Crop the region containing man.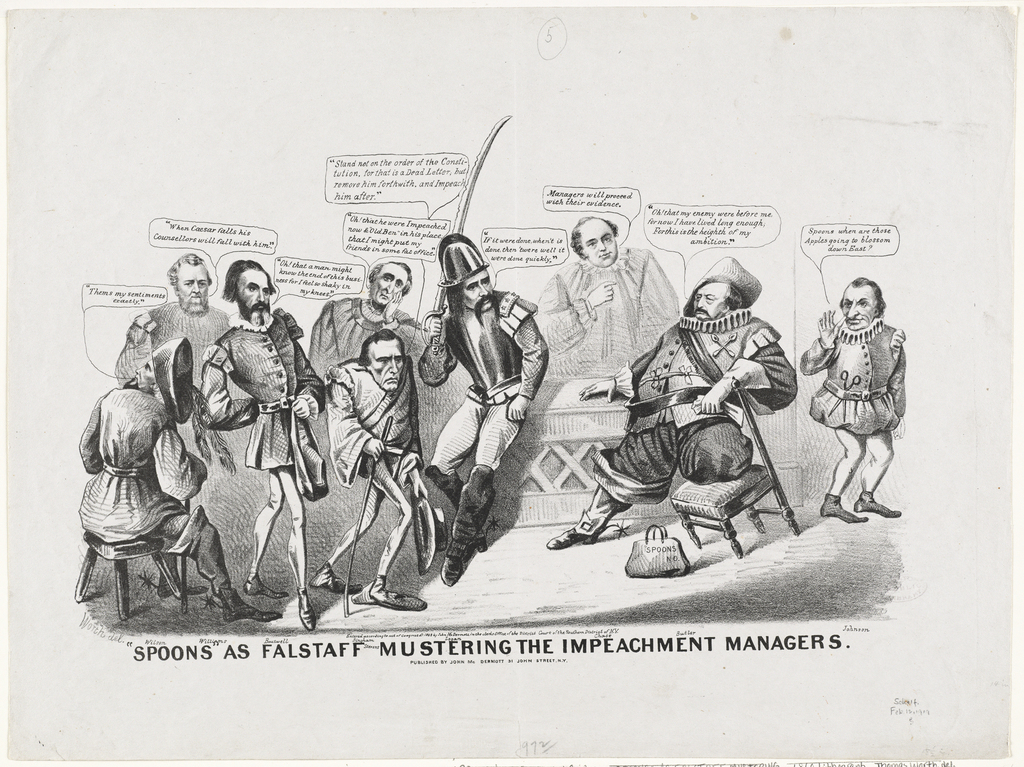
Crop region: 113:250:230:386.
